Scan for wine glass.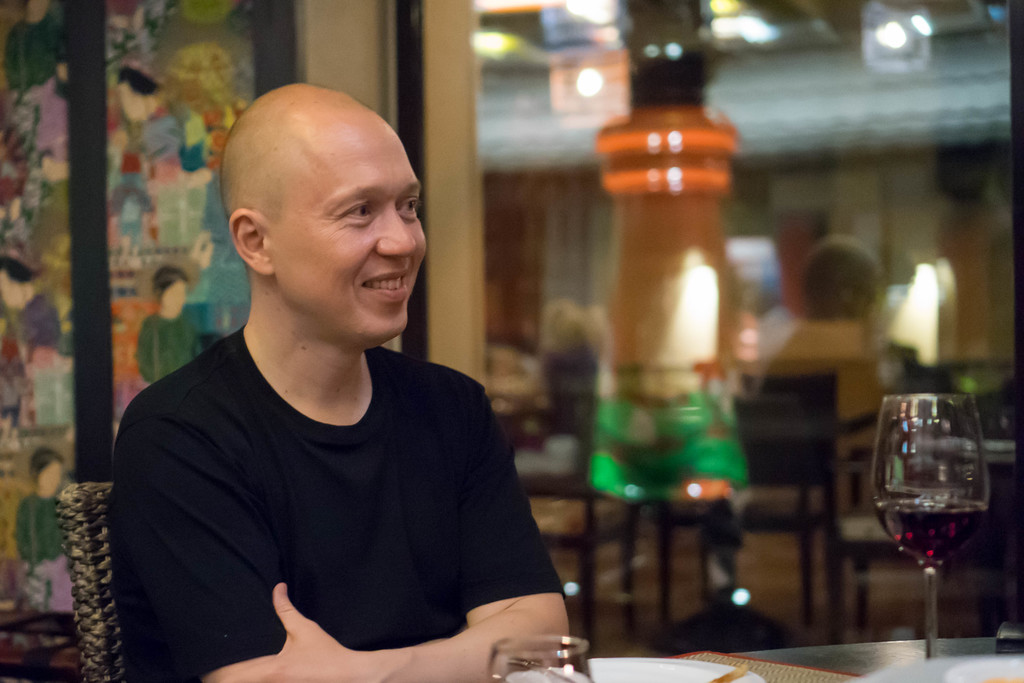
Scan result: detection(871, 391, 992, 654).
